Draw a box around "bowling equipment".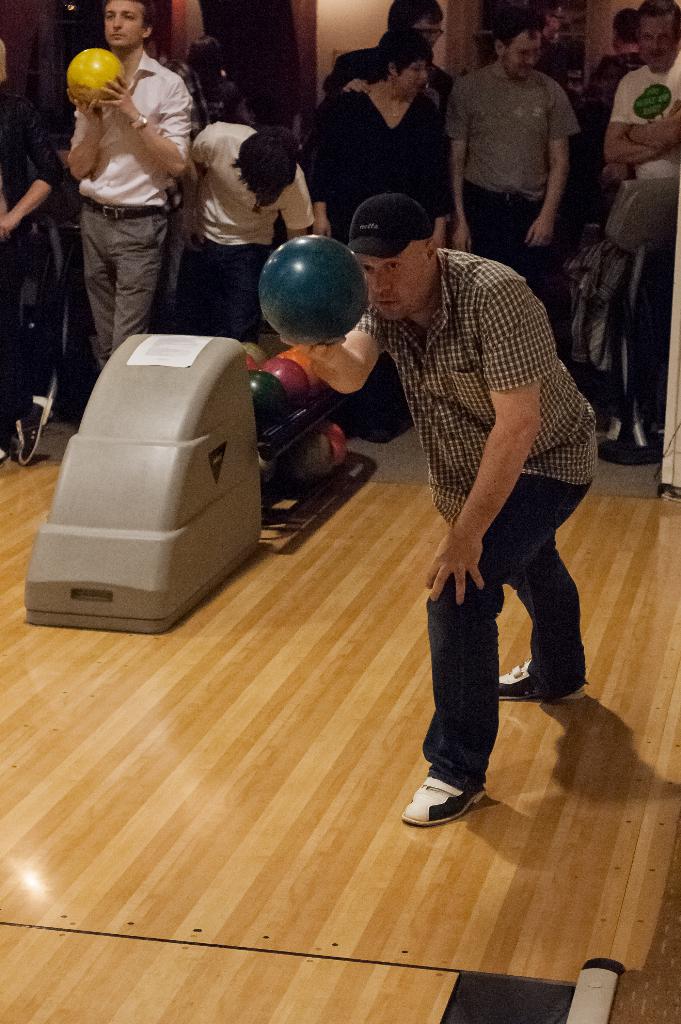
252 236 371 354.
